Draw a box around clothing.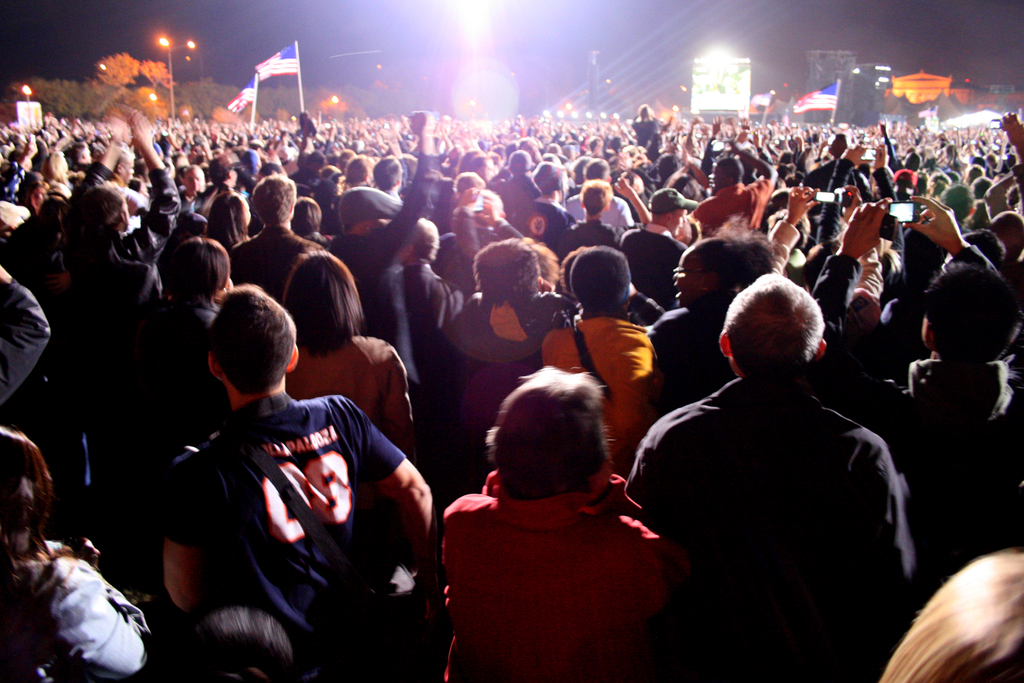
[570, 195, 642, 252].
